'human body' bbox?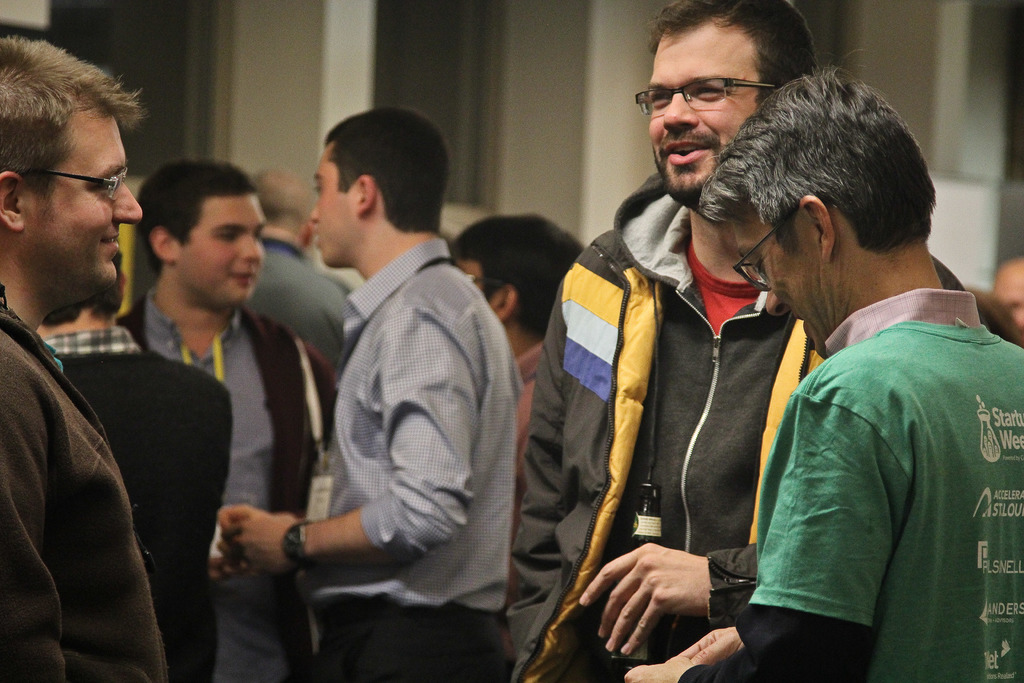
l=623, t=288, r=1023, b=682
